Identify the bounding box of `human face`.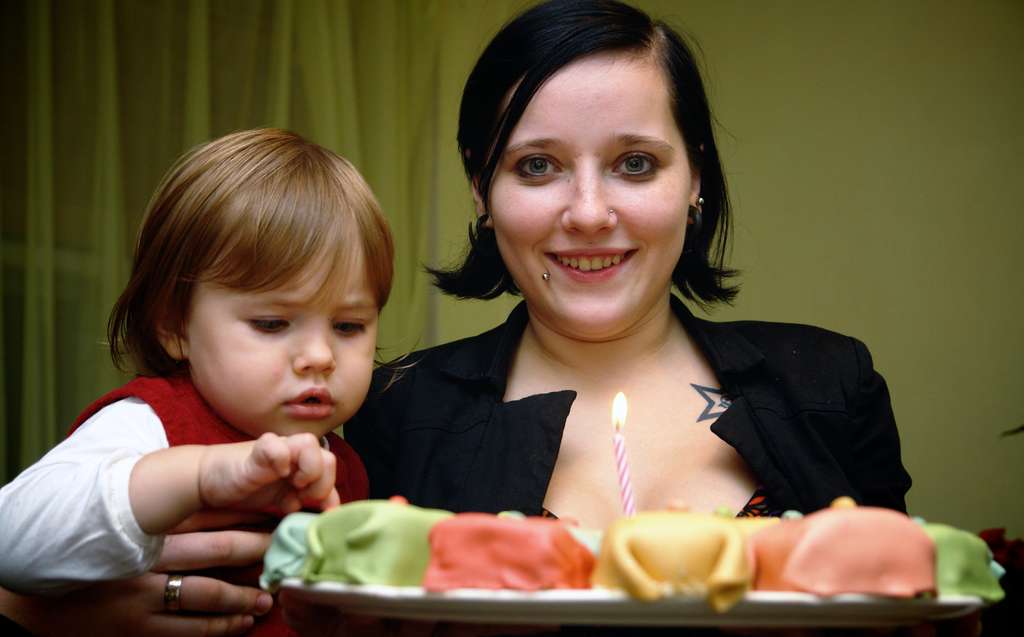
pyautogui.locateOnScreen(478, 56, 692, 333).
